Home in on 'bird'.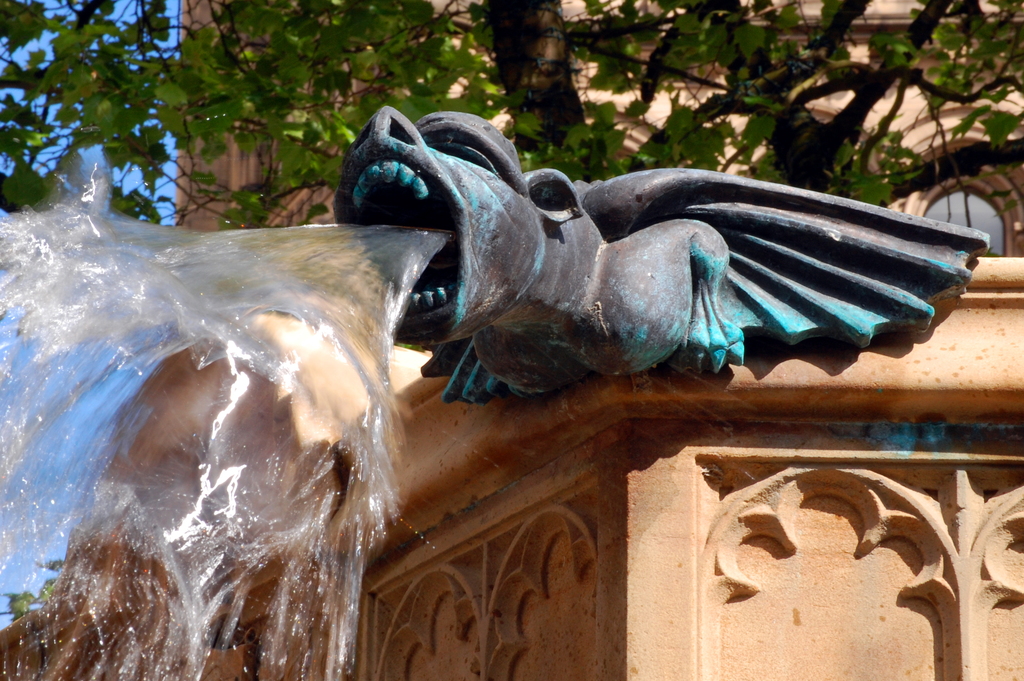
Homed in at 343 104 982 412.
